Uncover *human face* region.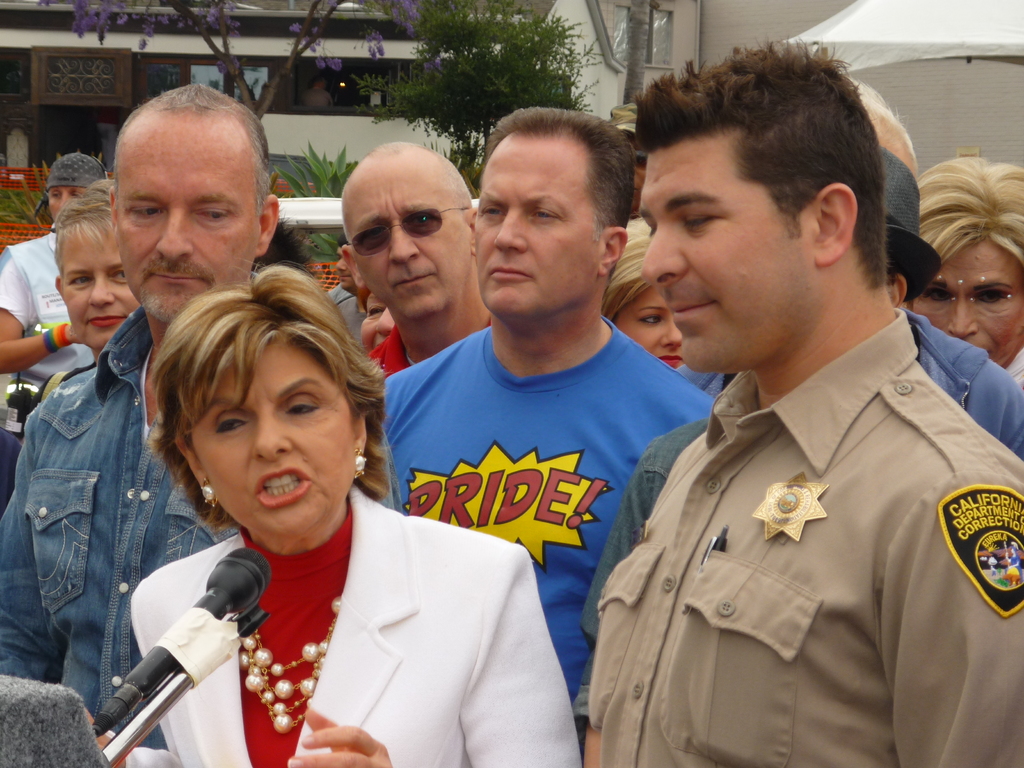
Uncovered: {"left": 192, "top": 344, "right": 352, "bottom": 534}.
